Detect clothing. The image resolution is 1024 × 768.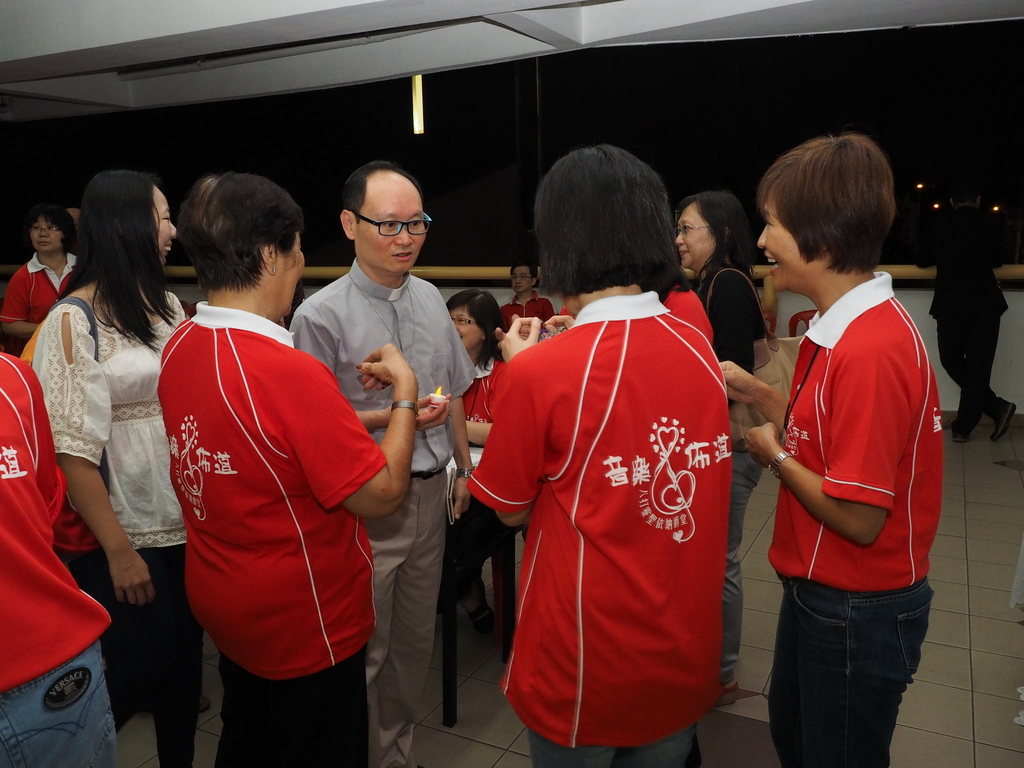
(0,247,80,332).
